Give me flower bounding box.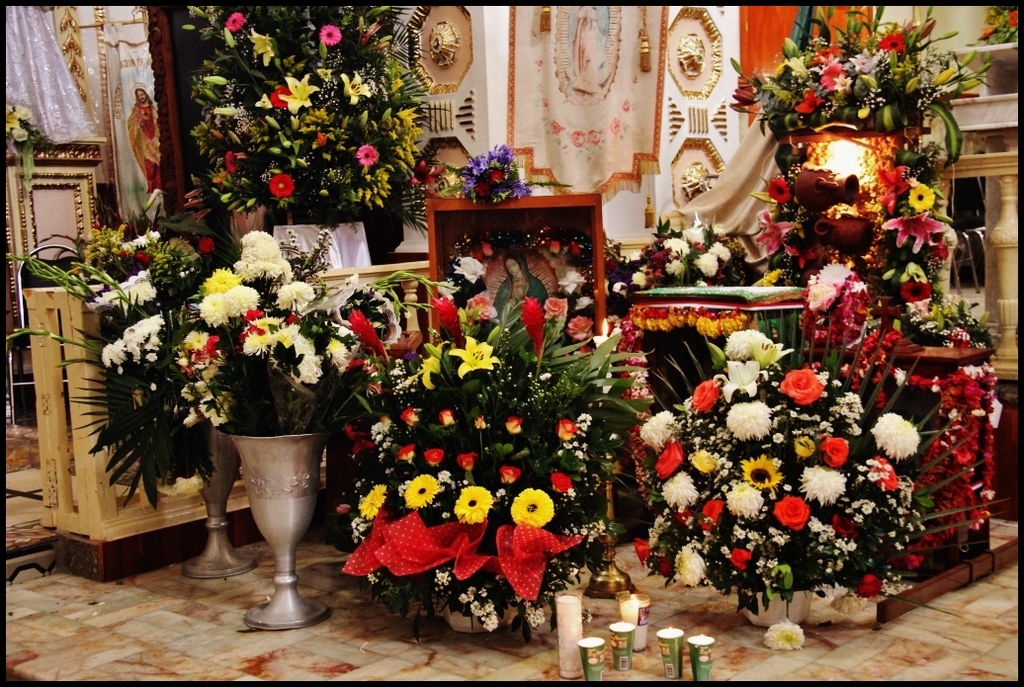
{"x1": 740, "y1": 452, "x2": 790, "y2": 489}.
